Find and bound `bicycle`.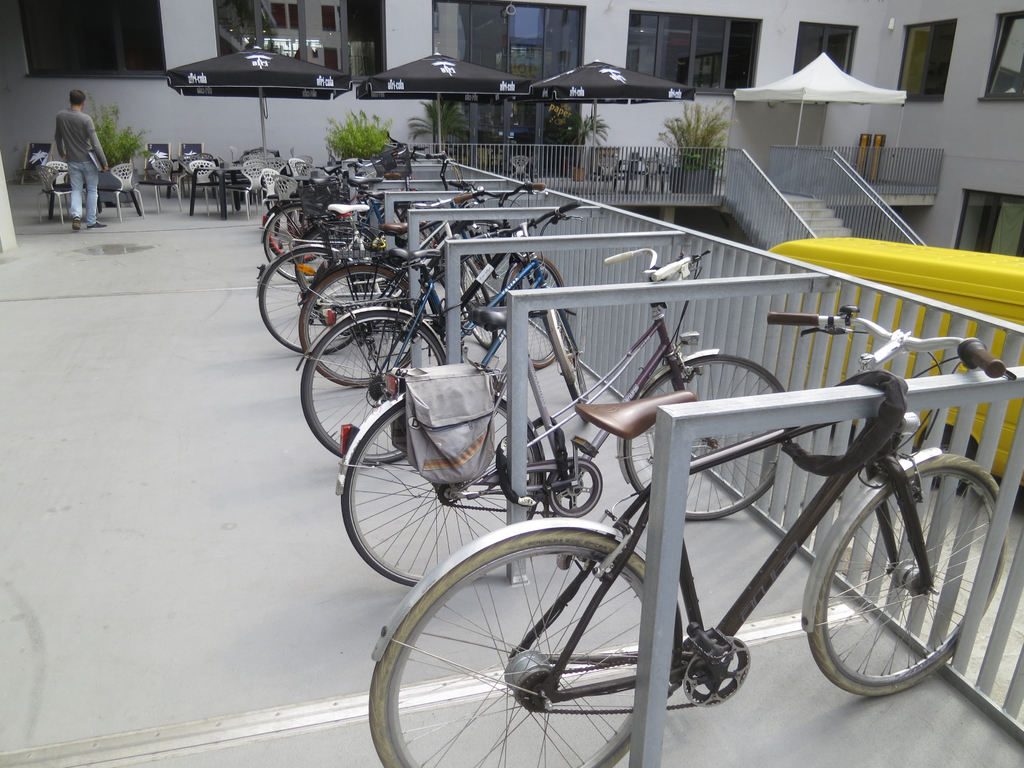
Bound: x1=329 y1=243 x2=792 y2=601.
